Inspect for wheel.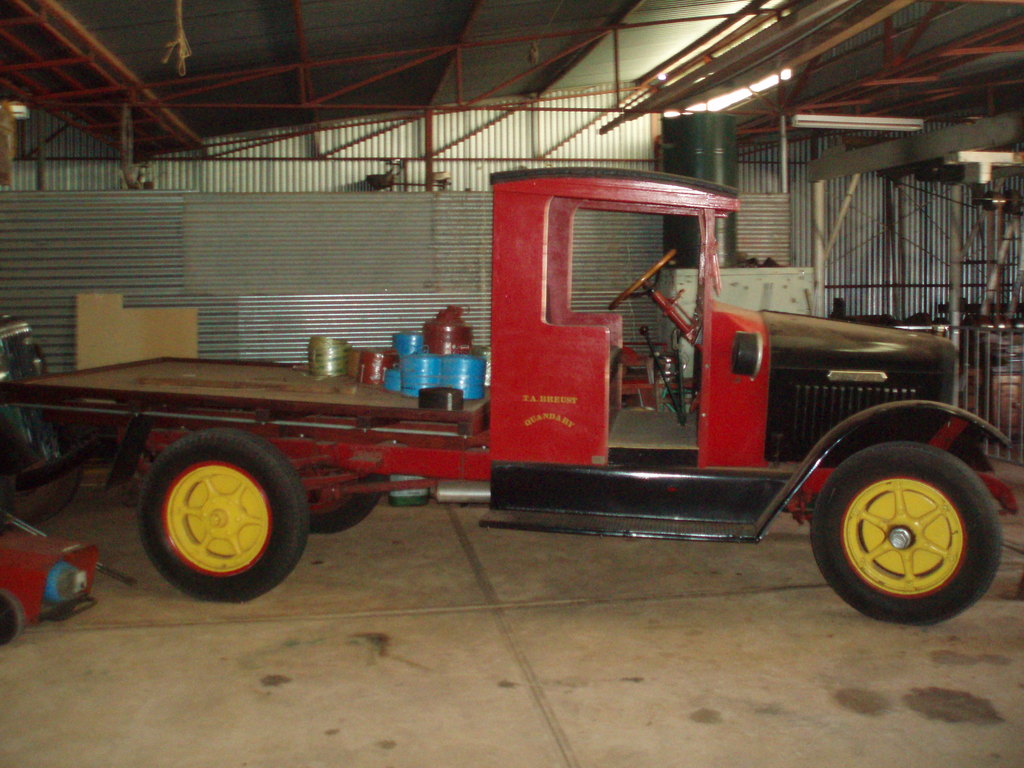
Inspection: region(813, 437, 998, 618).
